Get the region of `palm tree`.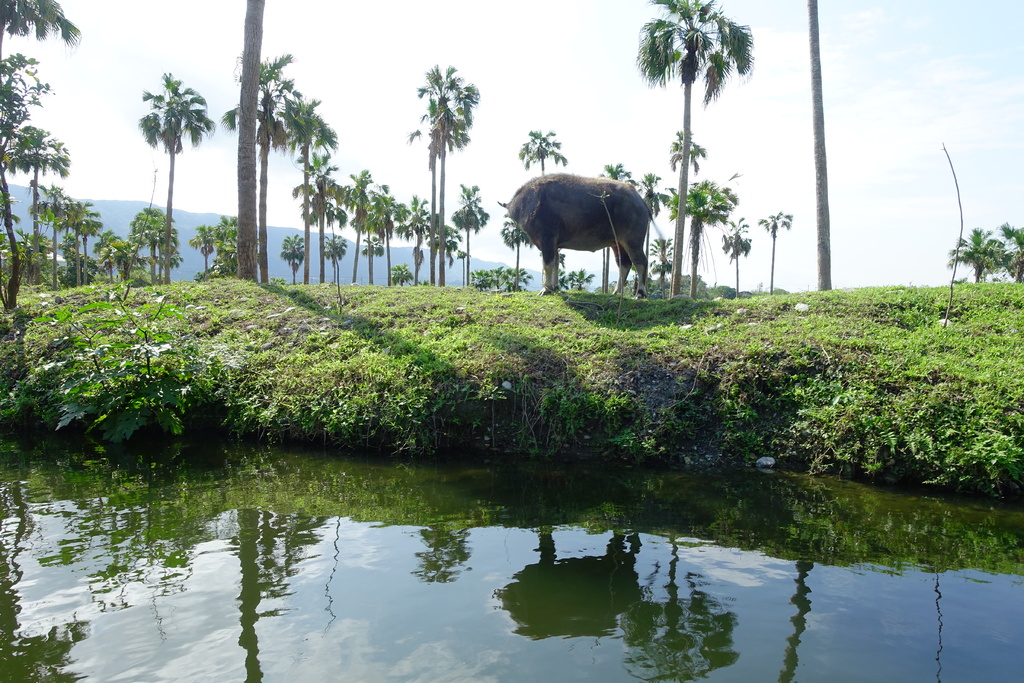
(left=650, top=179, right=698, bottom=276).
